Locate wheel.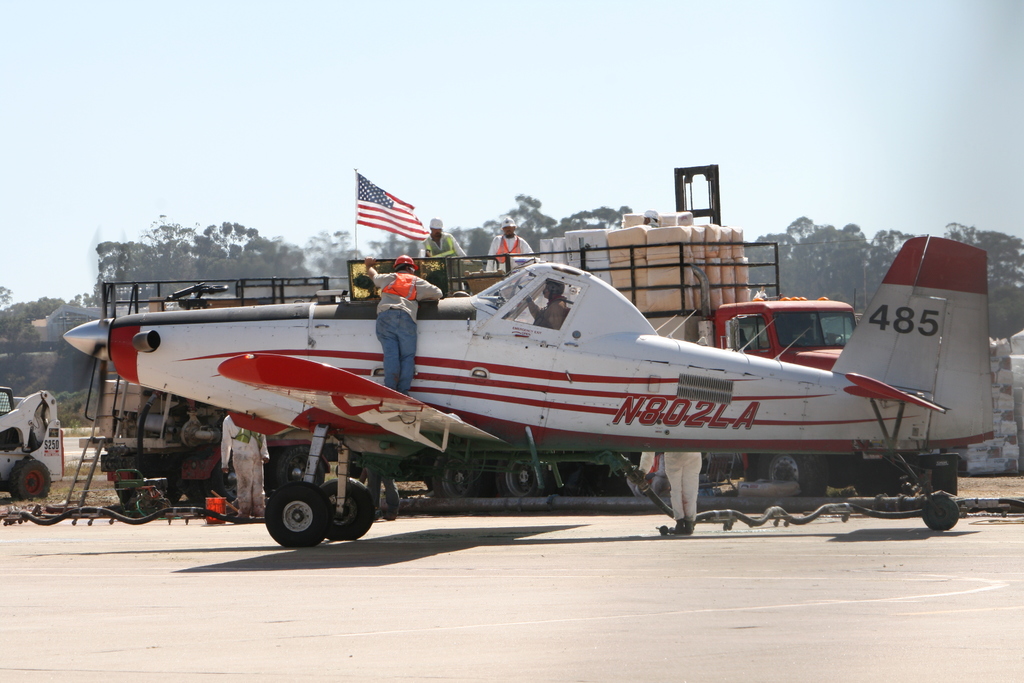
Bounding box: 180, 454, 246, 502.
